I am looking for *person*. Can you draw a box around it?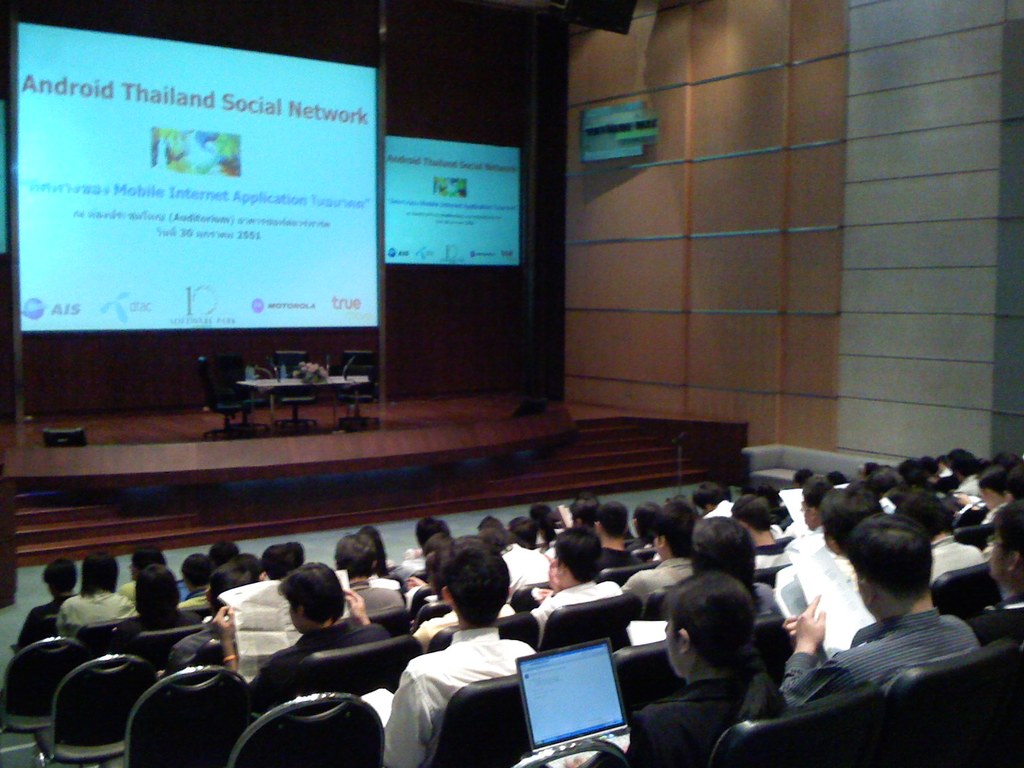
Sure, the bounding box is 332, 535, 405, 616.
